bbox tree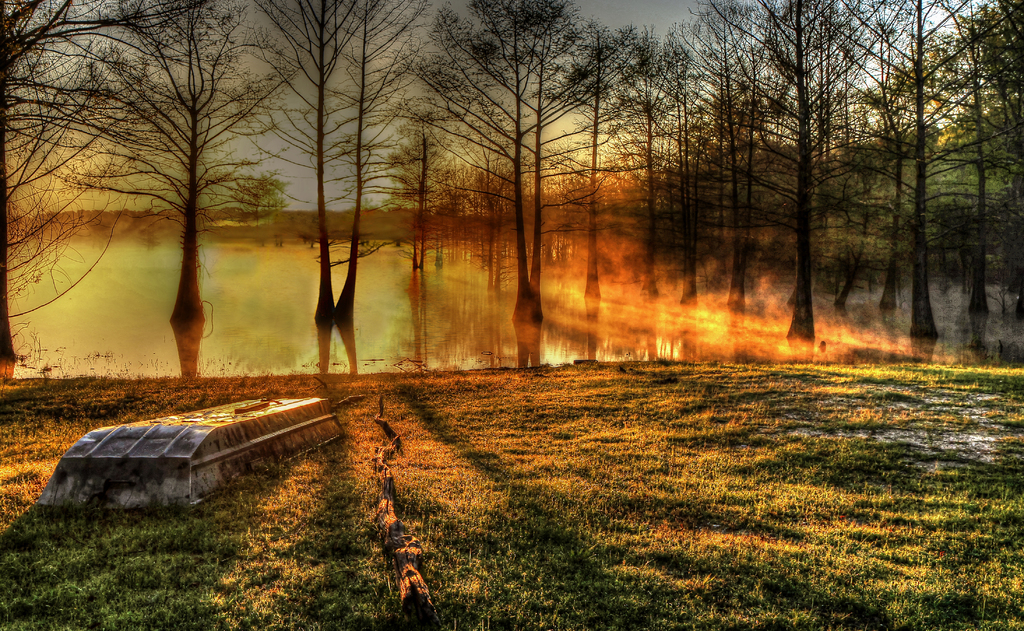
(left=751, top=0, right=892, bottom=340)
